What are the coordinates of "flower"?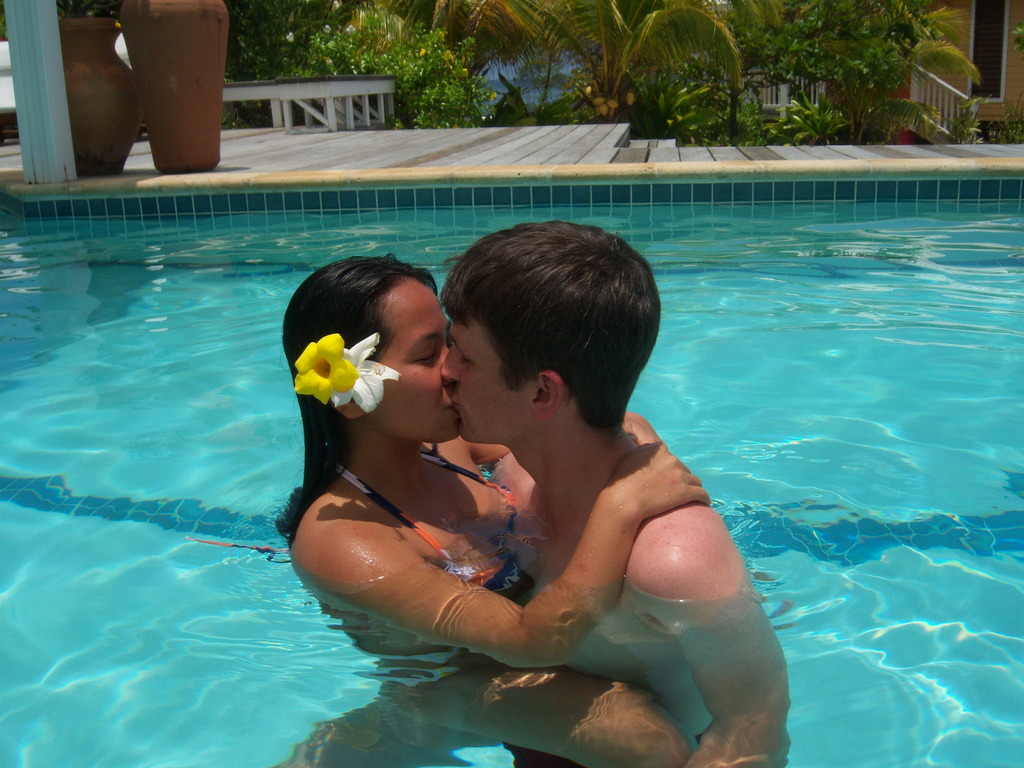
291 330 372 424.
